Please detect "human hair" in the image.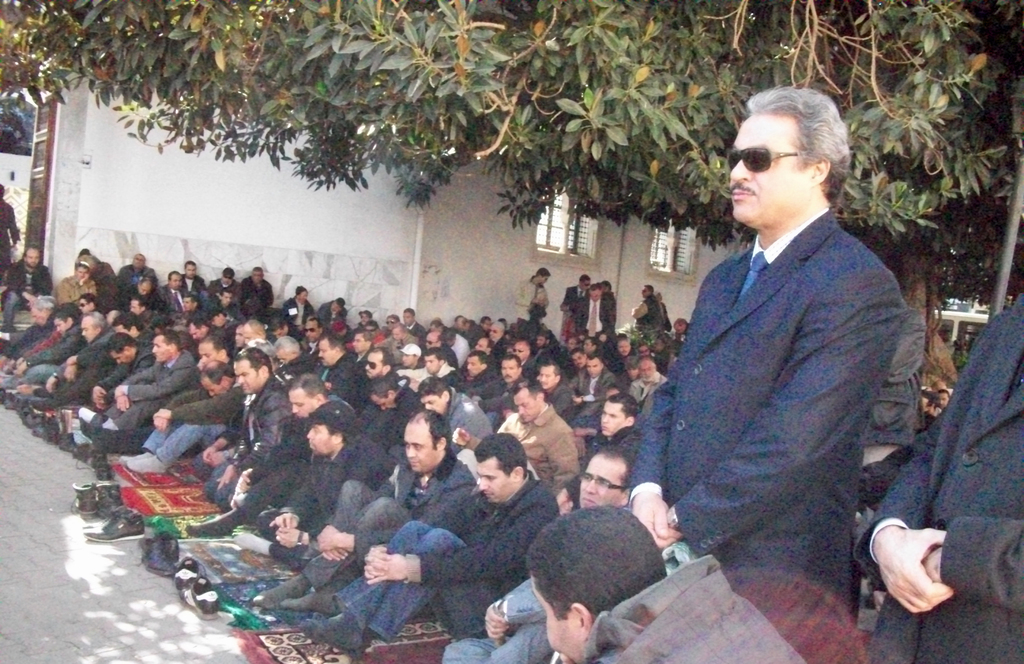
locate(525, 502, 666, 624).
